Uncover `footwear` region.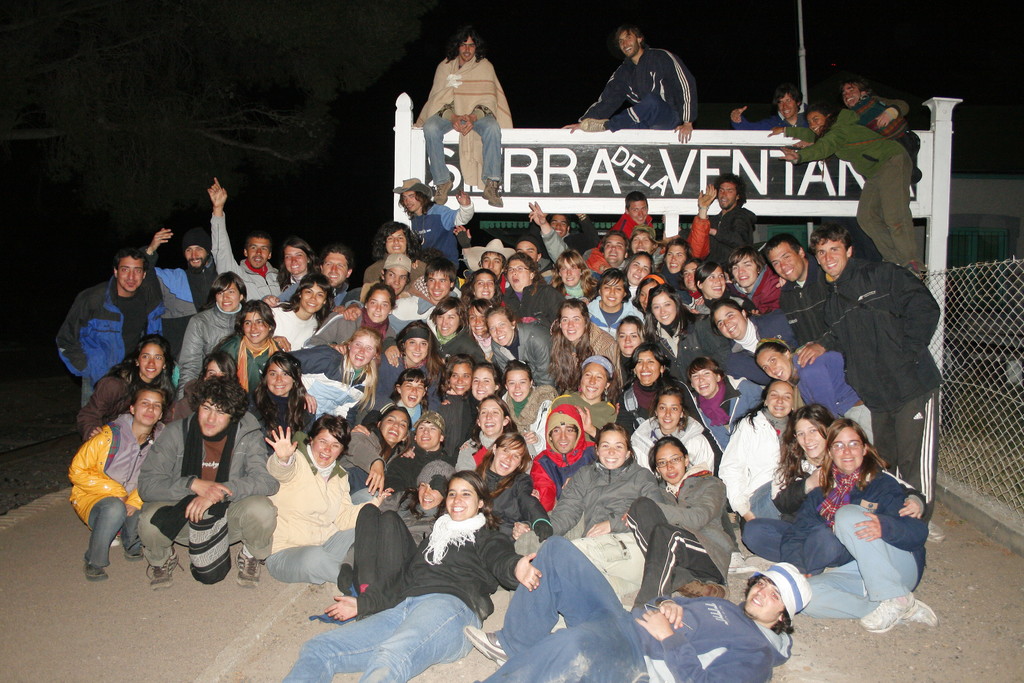
Uncovered: <box>904,597,940,627</box>.
